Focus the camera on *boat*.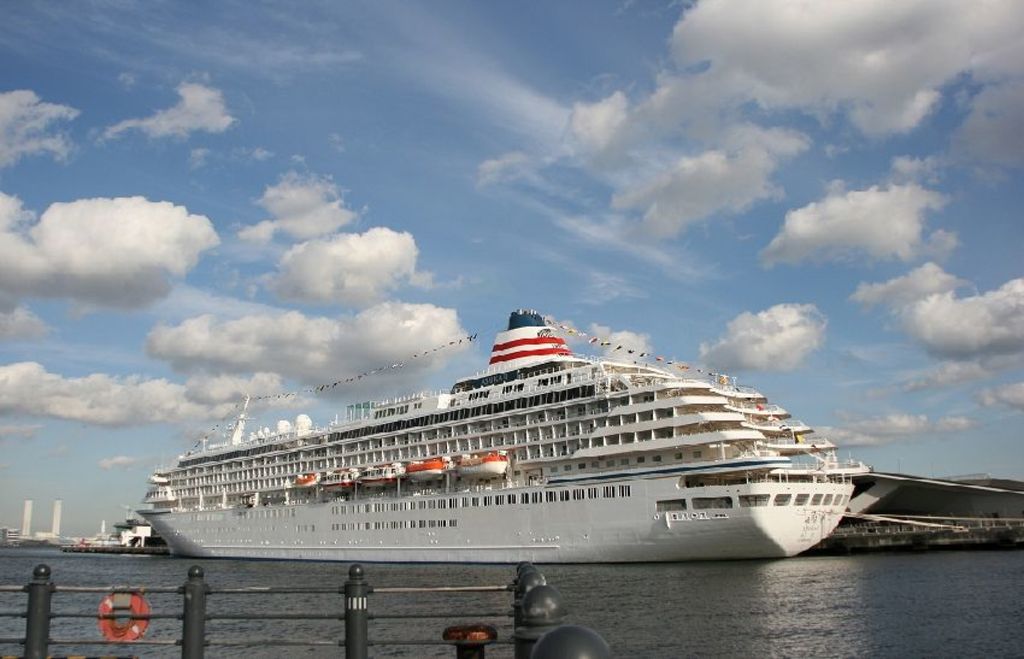
Focus region: [67,512,175,560].
